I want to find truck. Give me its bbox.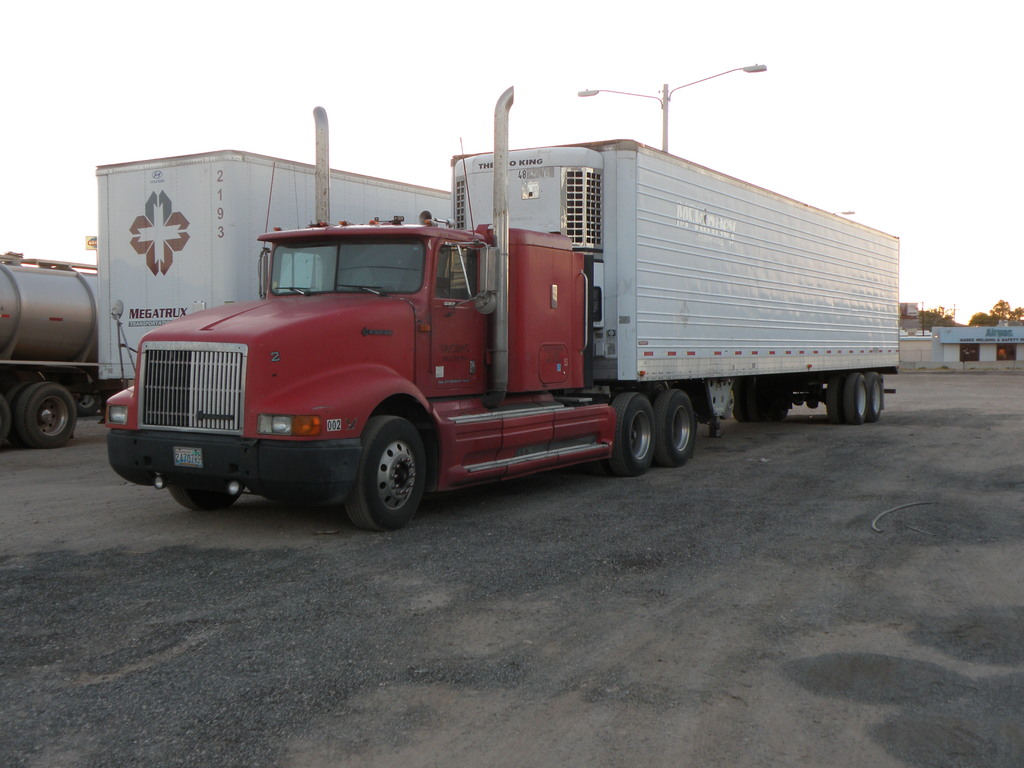
[left=99, top=131, right=884, bottom=532].
